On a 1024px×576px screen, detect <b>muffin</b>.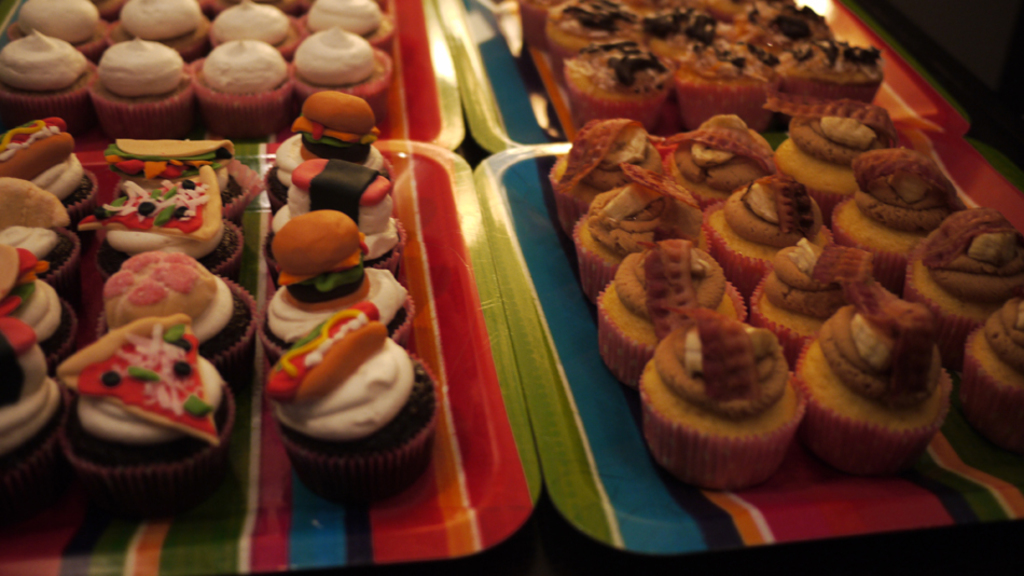
locate(0, 306, 67, 474).
